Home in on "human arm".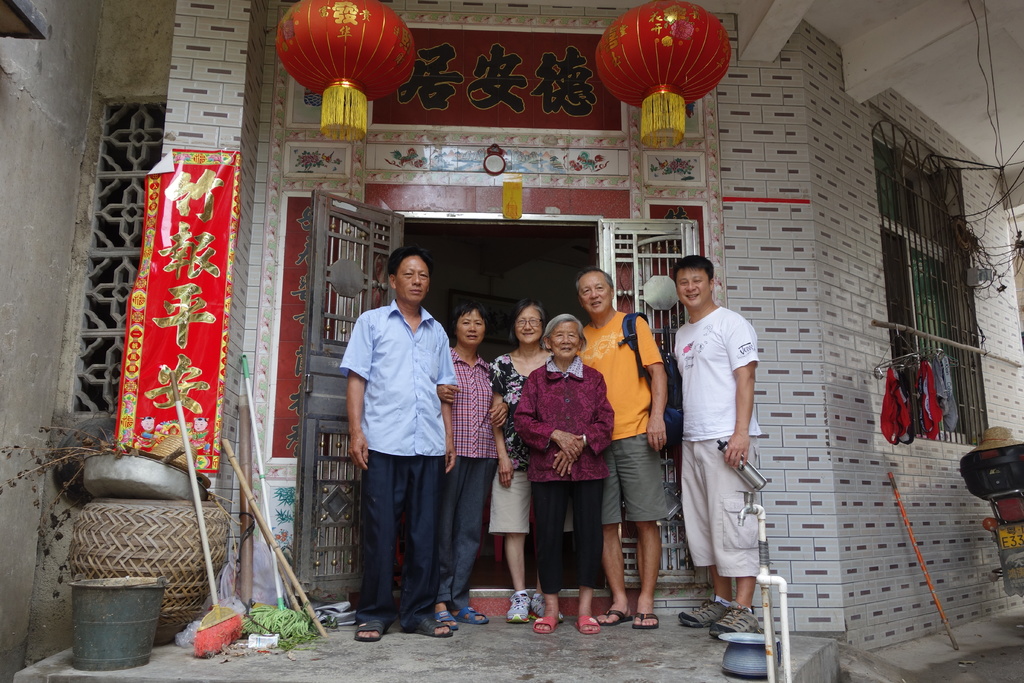
Homed in at {"x1": 551, "y1": 365, "x2": 614, "y2": 477}.
